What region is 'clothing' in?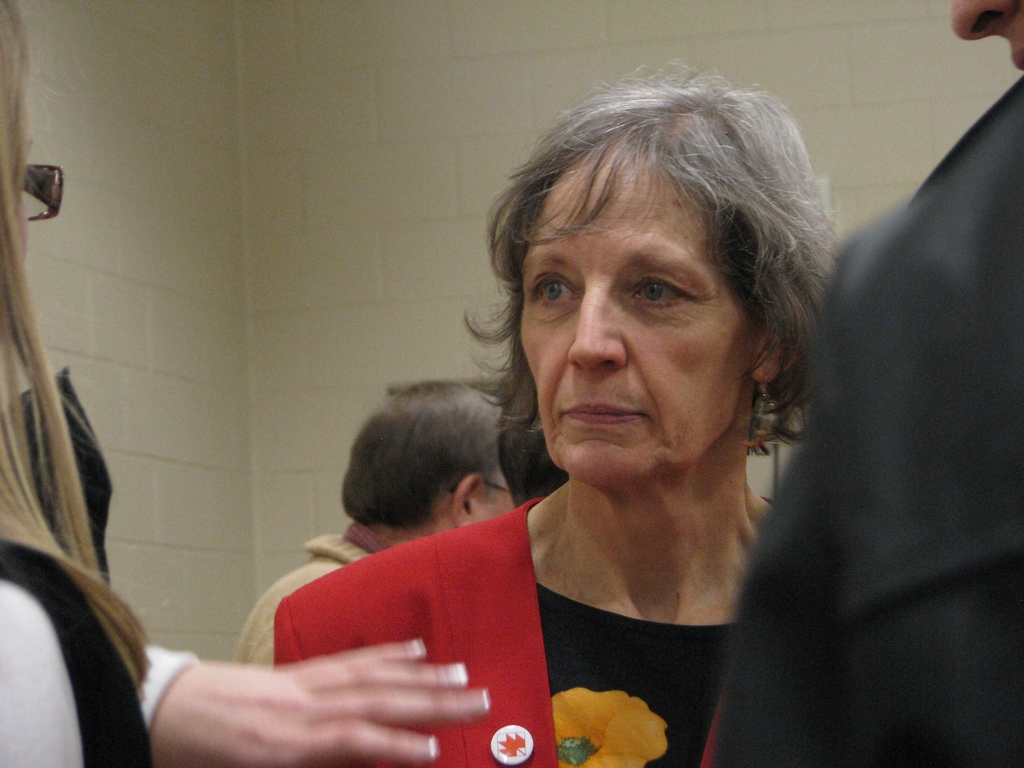
{"left": 253, "top": 414, "right": 824, "bottom": 748}.
